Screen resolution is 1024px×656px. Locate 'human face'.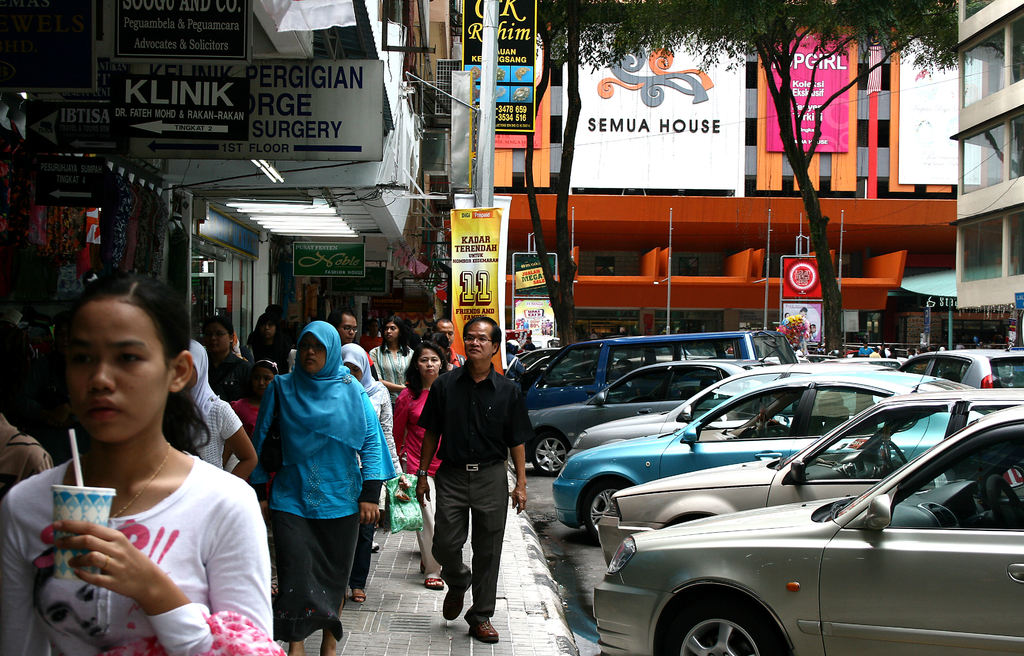
<bbox>381, 322, 403, 341</bbox>.
